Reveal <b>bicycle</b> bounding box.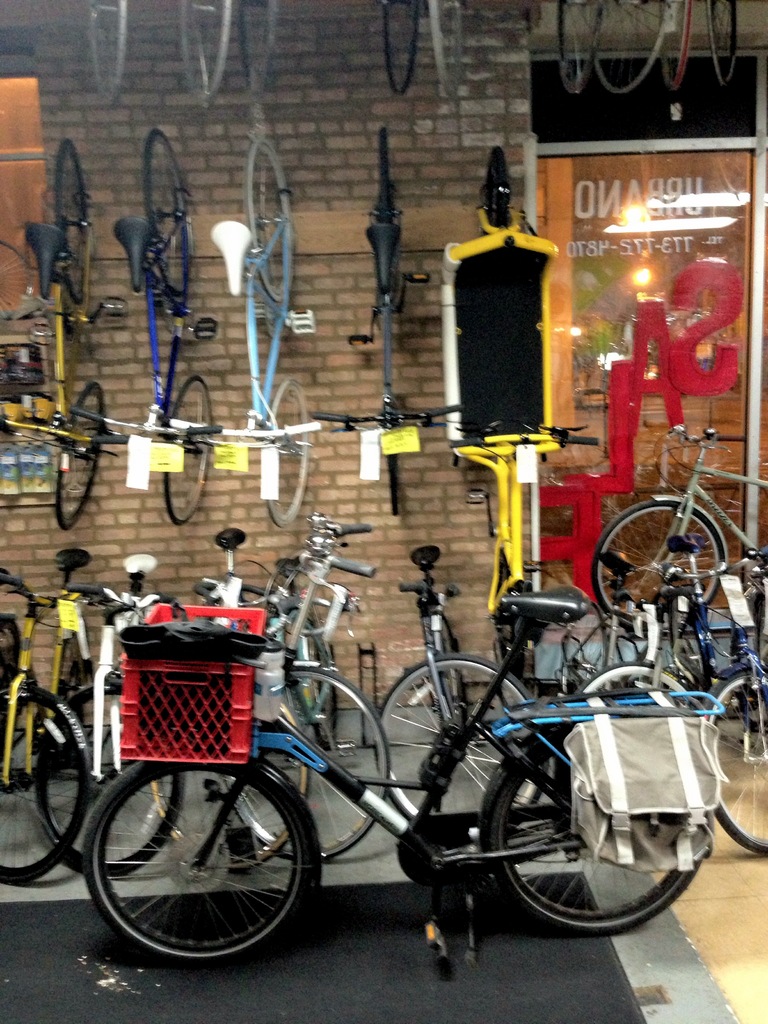
Revealed: x1=52, y1=548, x2=191, y2=872.
